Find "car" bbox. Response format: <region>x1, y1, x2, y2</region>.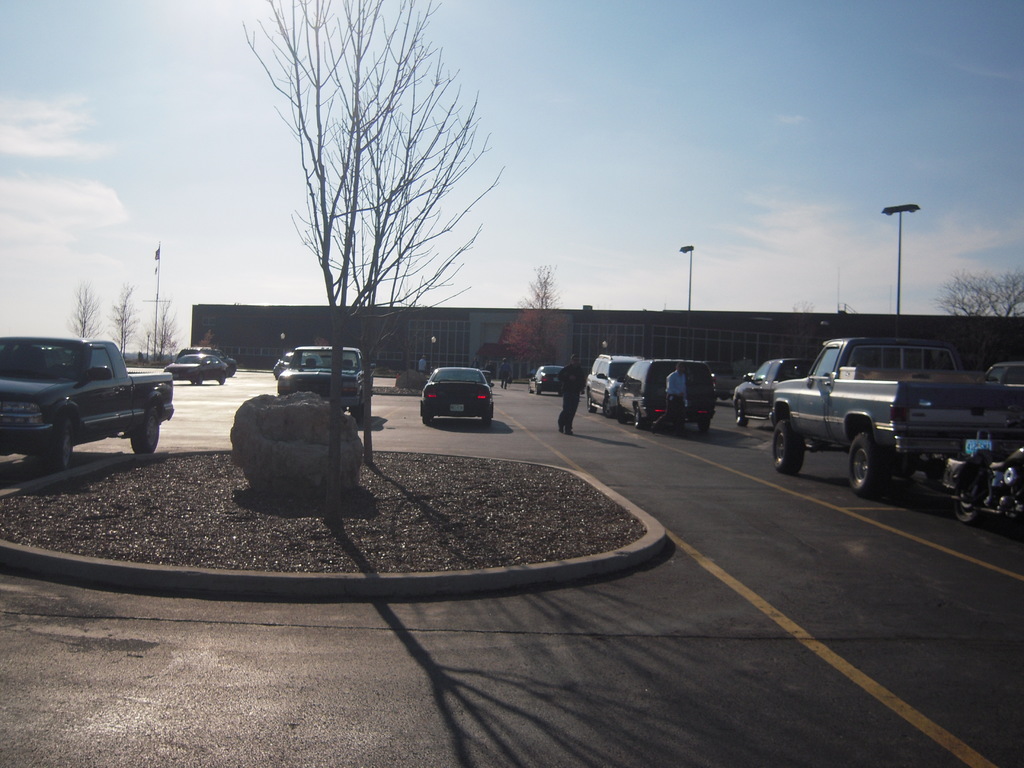
<region>163, 353, 228, 387</region>.
